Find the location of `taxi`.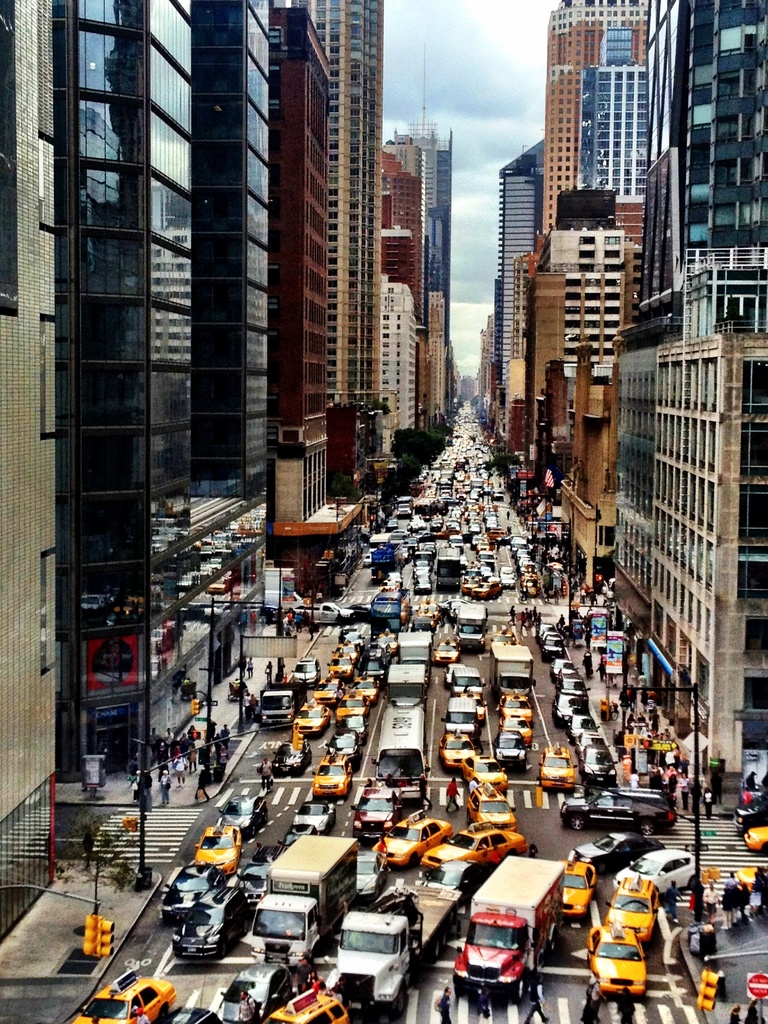
Location: <region>444, 529, 465, 538</region>.
